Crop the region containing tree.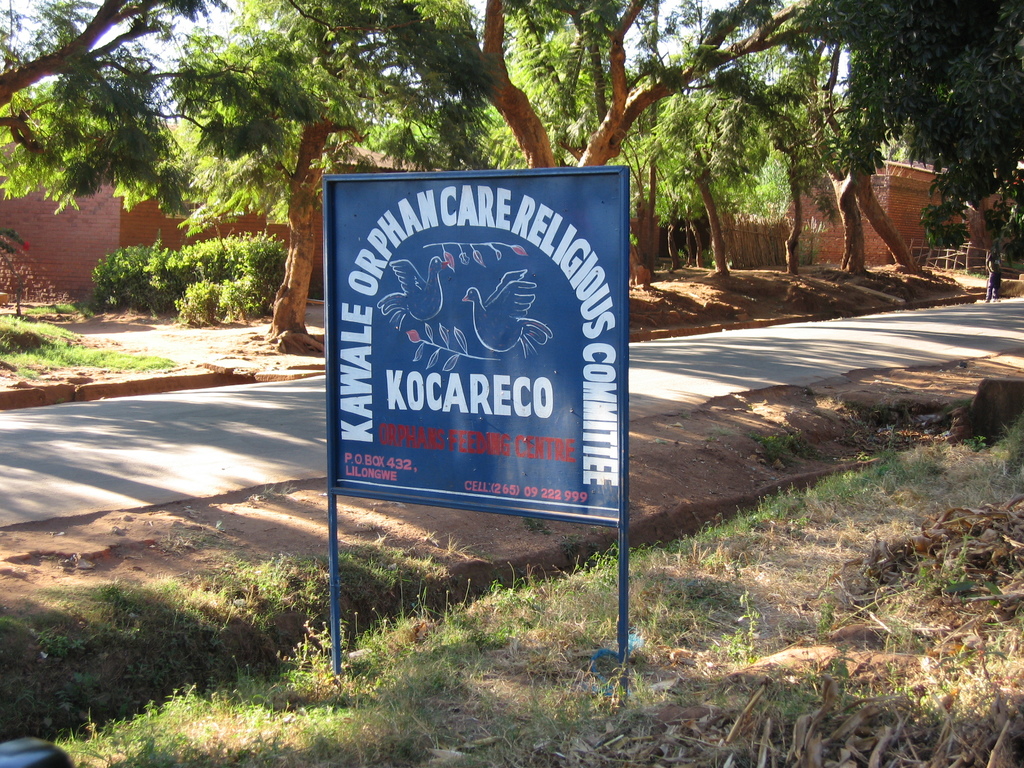
Crop region: detection(361, 0, 1023, 308).
